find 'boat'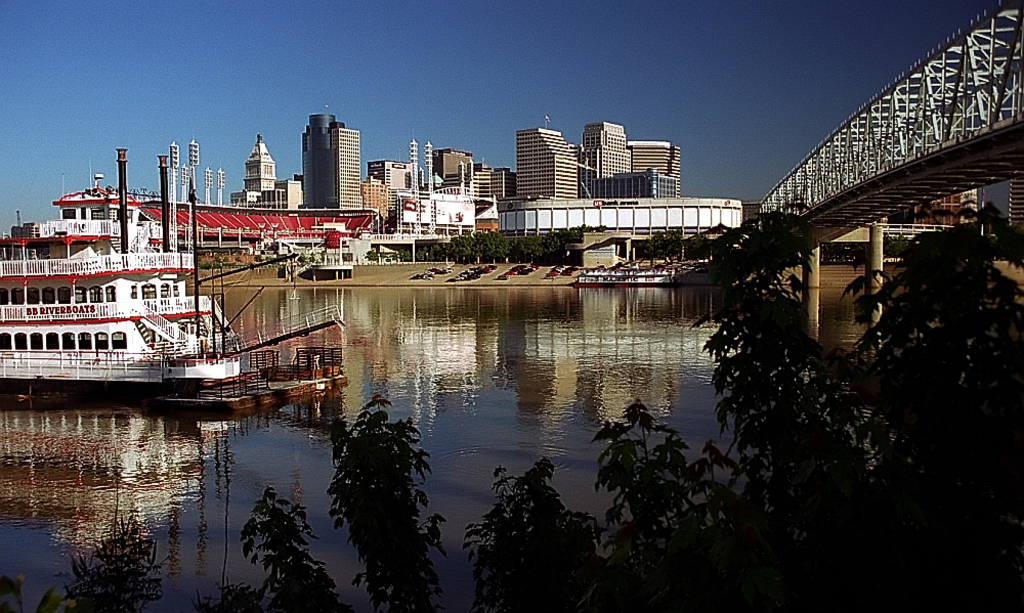
locate(0, 146, 265, 405)
